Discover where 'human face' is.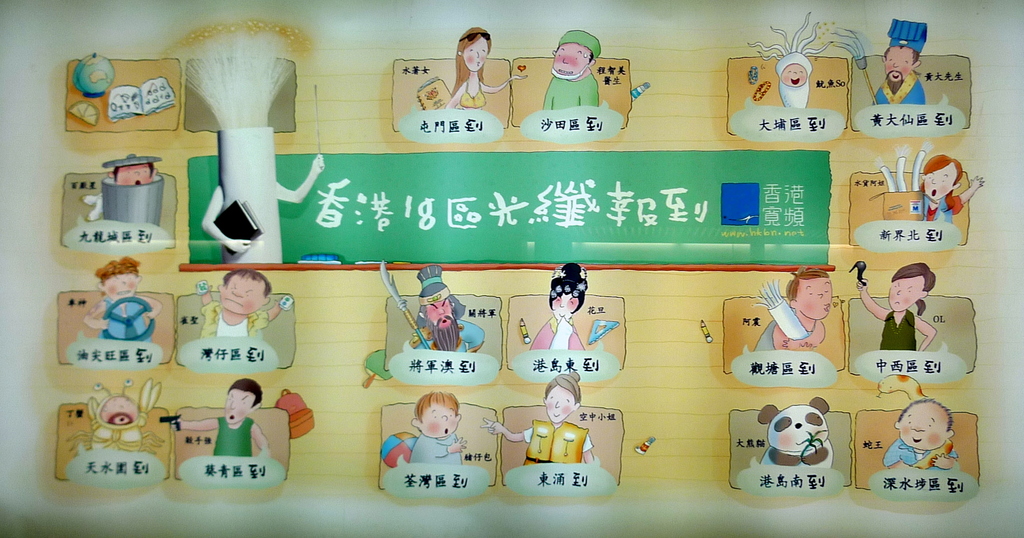
Discovered at 550, 293, 578, 322.
